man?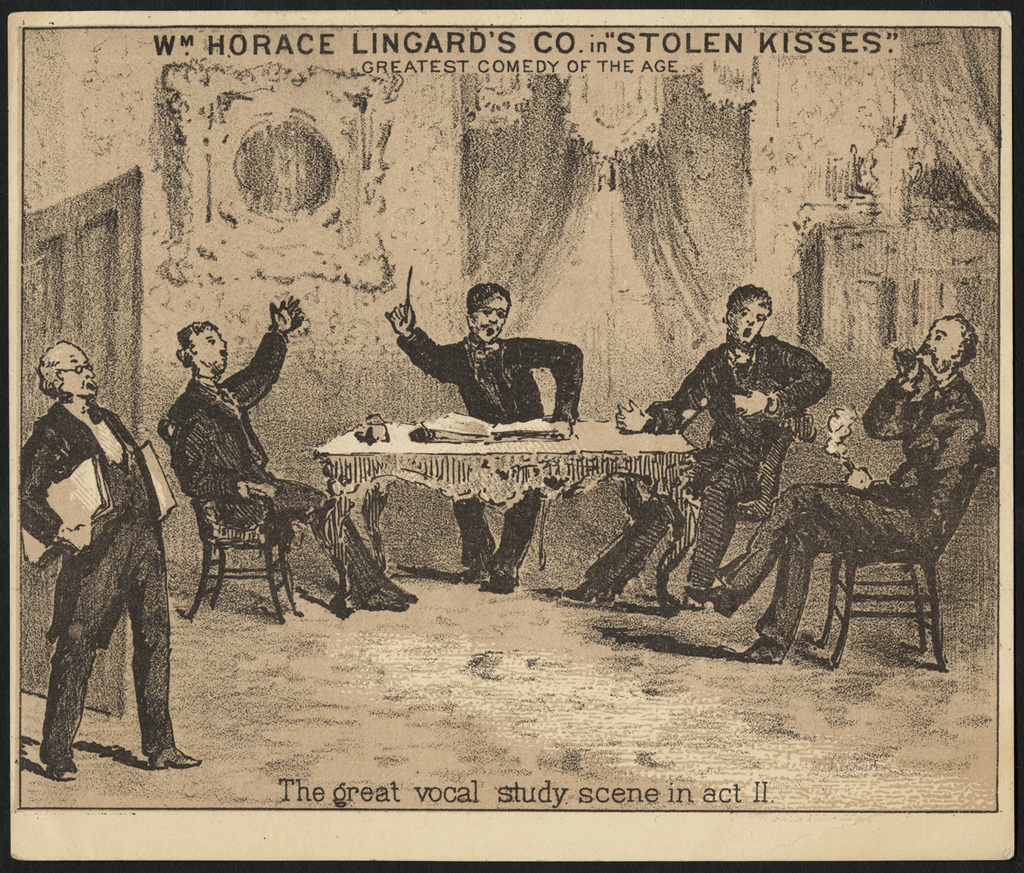
23/330/180/792
